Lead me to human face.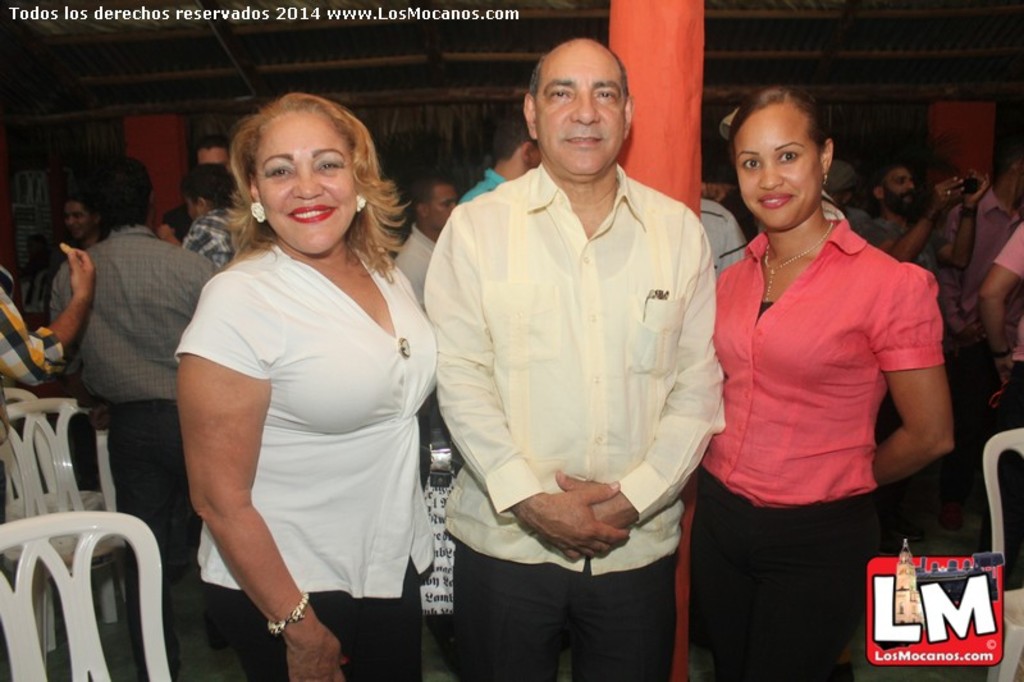
Lead to bbox(64, 201, 93, 237).
